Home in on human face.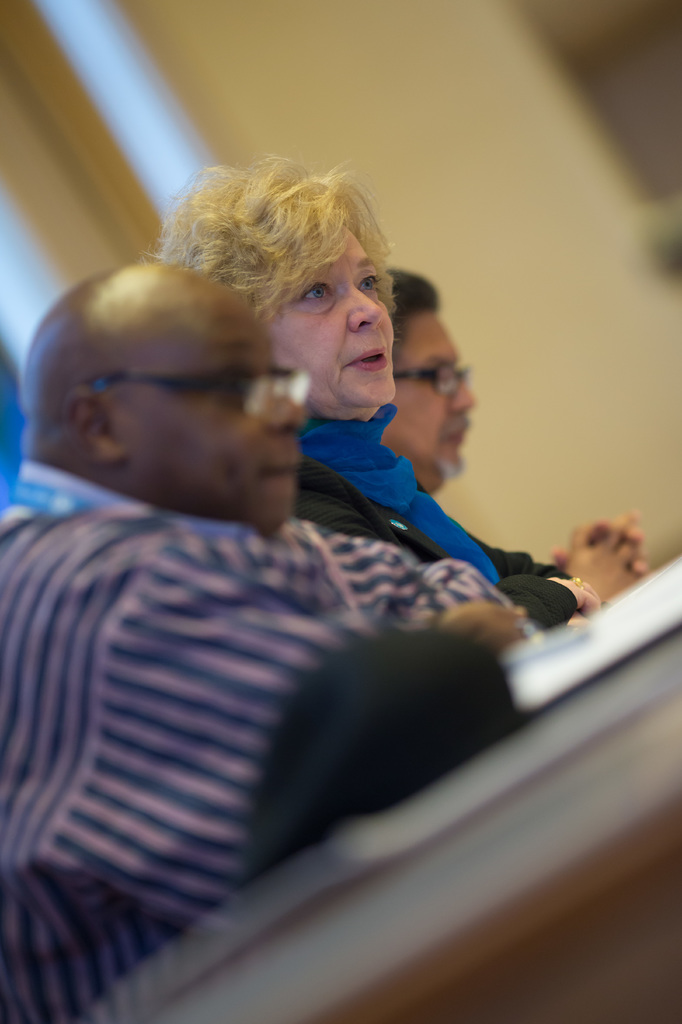
Homed in at left=269, top=225, right=402, bottom=428.
